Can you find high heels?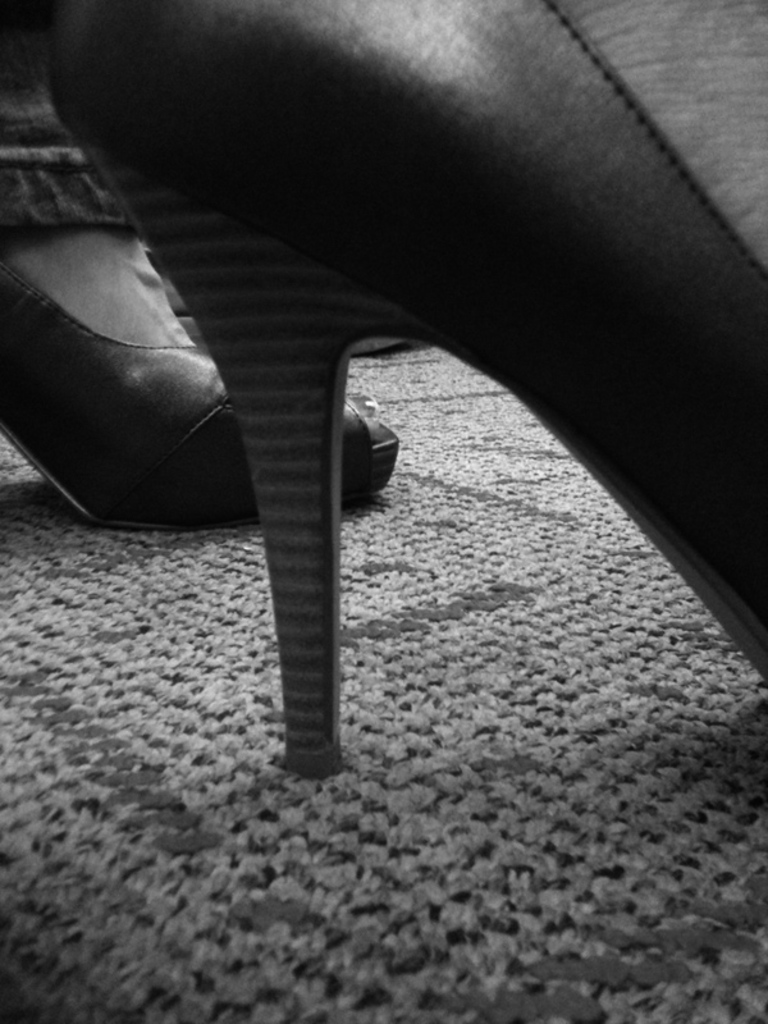
Yes, bounding box: bbox=(44, 0, 767, 781).
